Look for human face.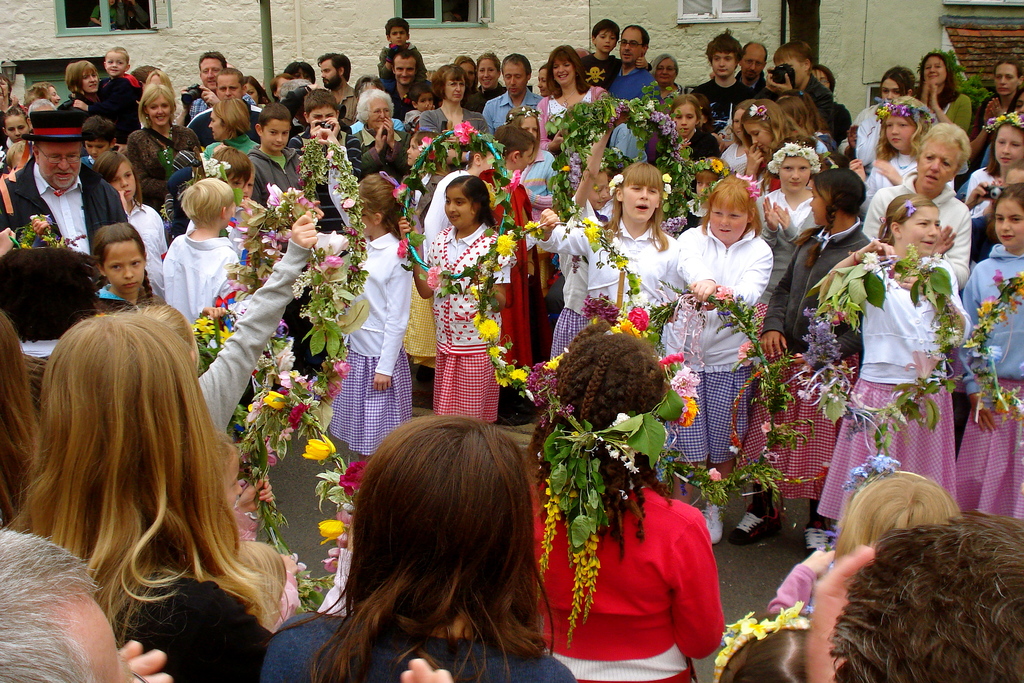
Found: 80, 604, 134, 682.
